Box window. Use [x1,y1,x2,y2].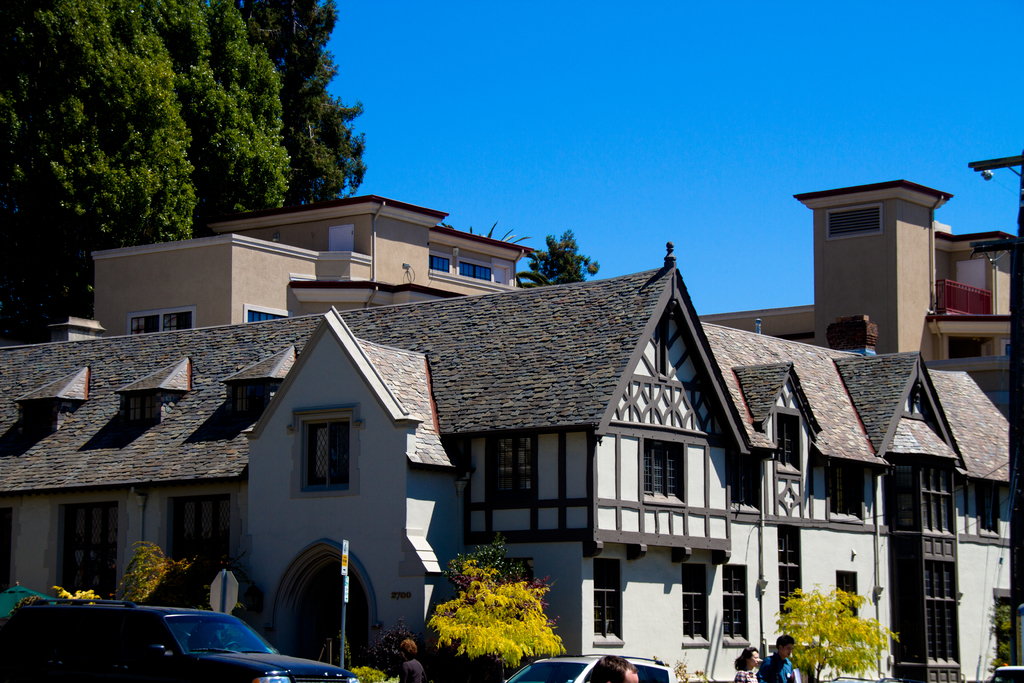
[488,432,535,504].
